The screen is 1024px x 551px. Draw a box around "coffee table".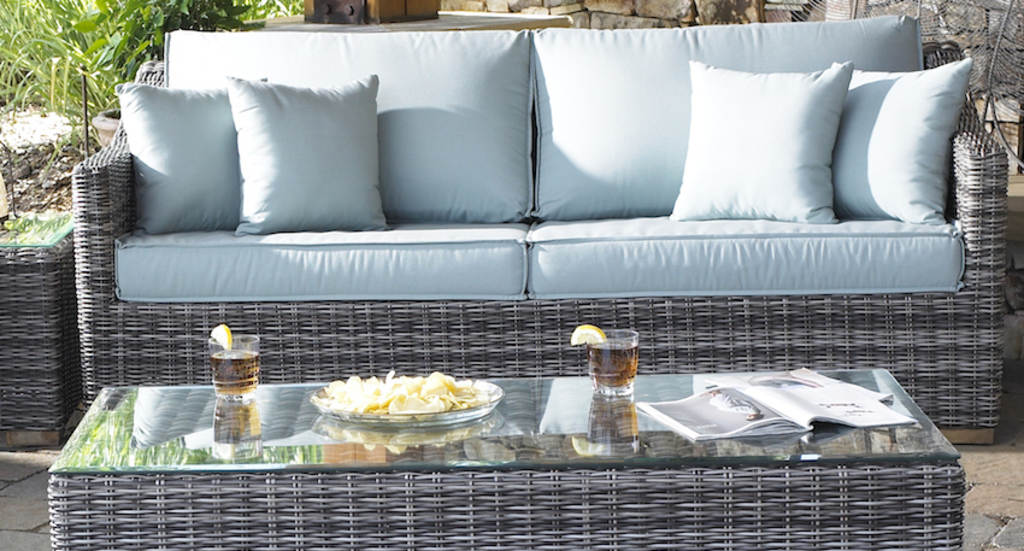
bbox=[43, 369, 967, 550].
